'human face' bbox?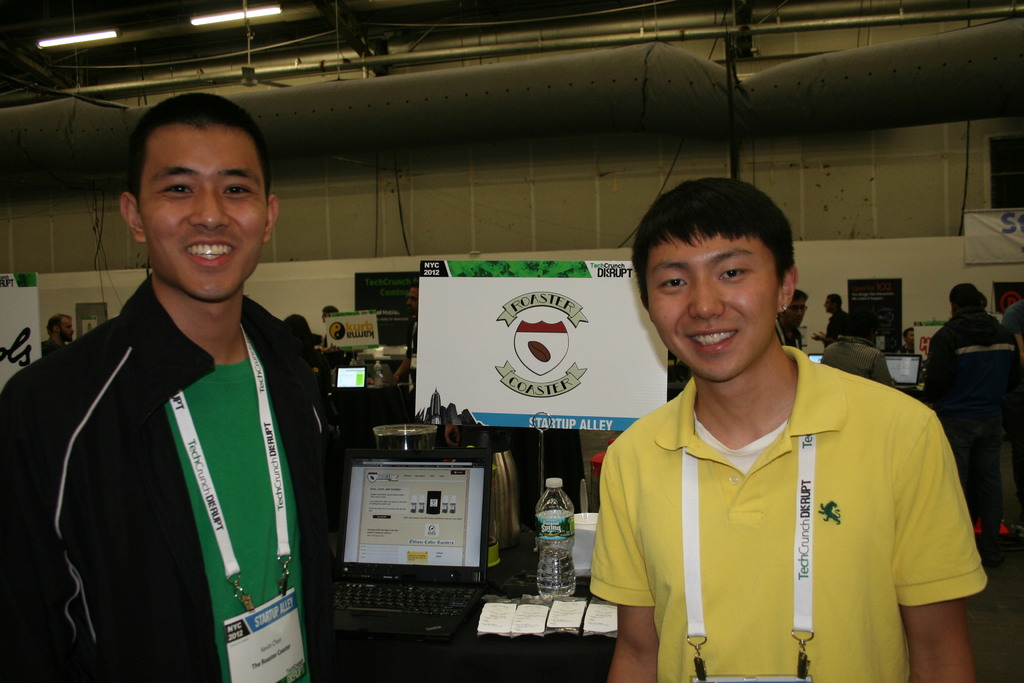
[left=785, top=297, right=808, bottom=327]
